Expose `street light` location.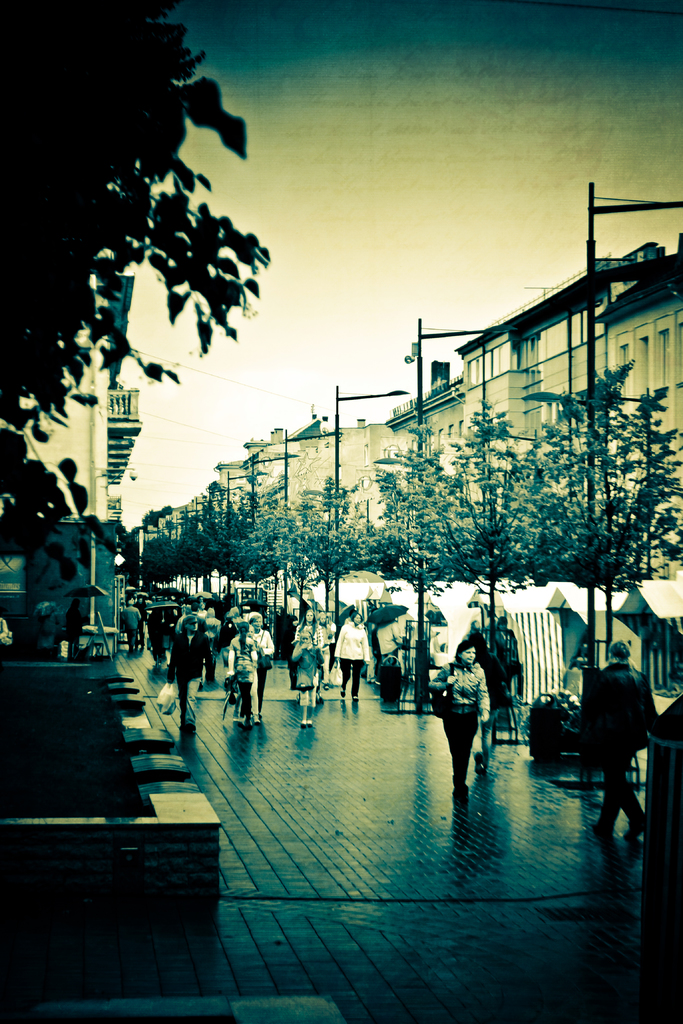
Exposed at [328, 381, 407, 666].
